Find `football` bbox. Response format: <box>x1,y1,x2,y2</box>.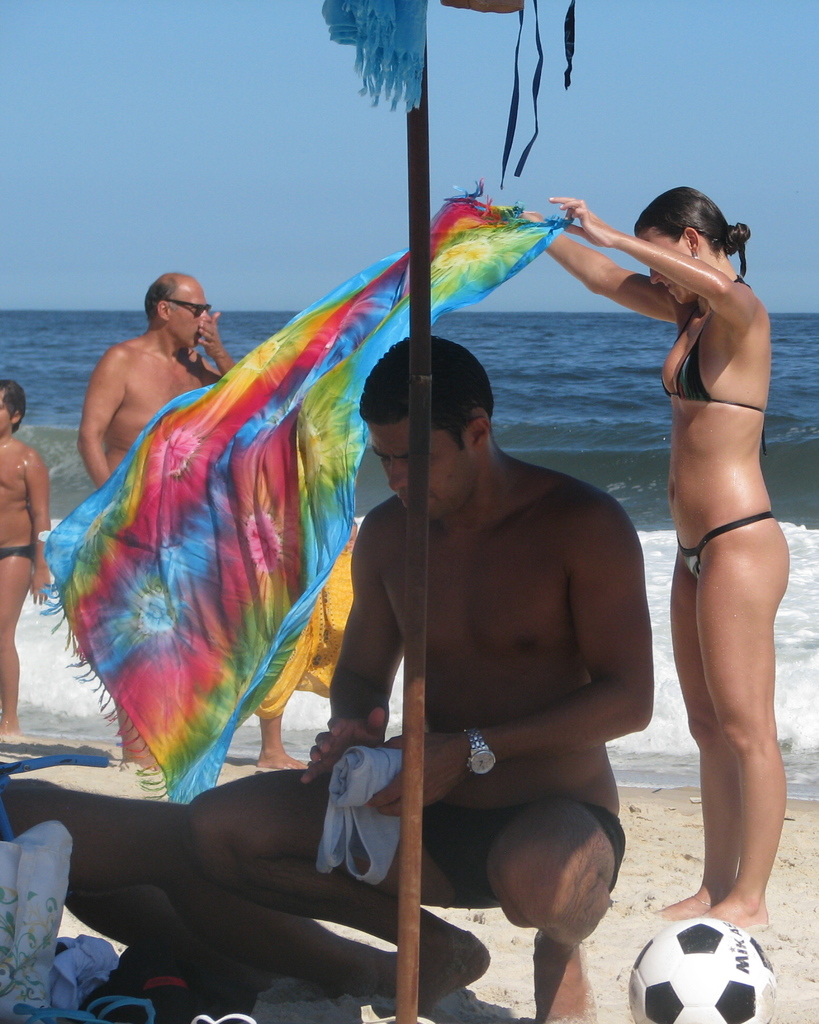
<box>626,914,781,1023</box>.
